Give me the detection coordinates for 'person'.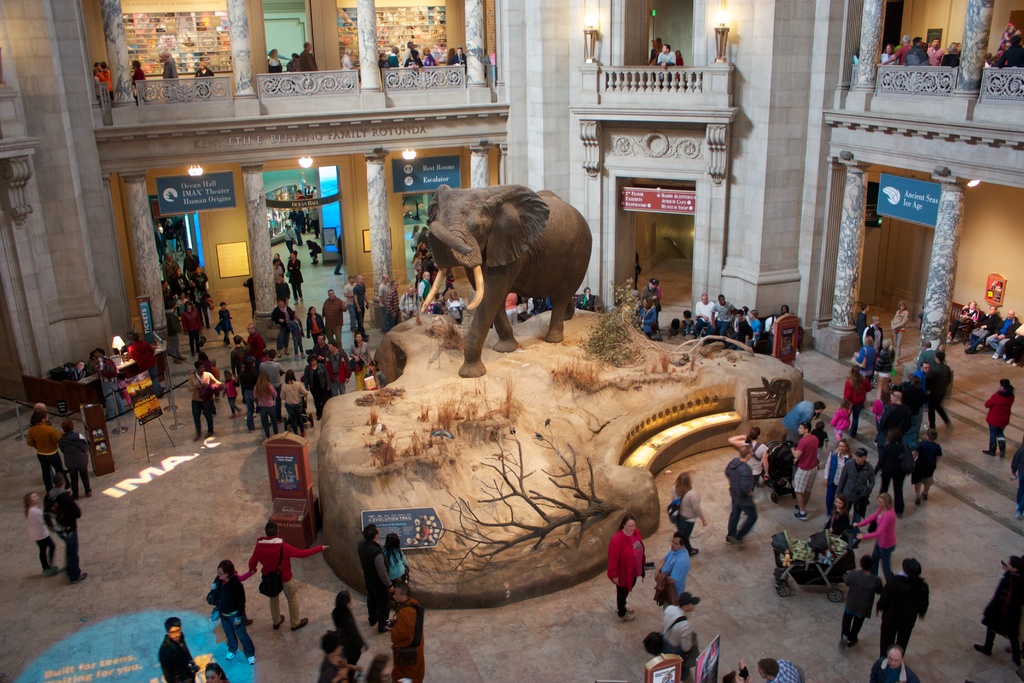
x1=925, y1=40, x2=941, y2=67.
